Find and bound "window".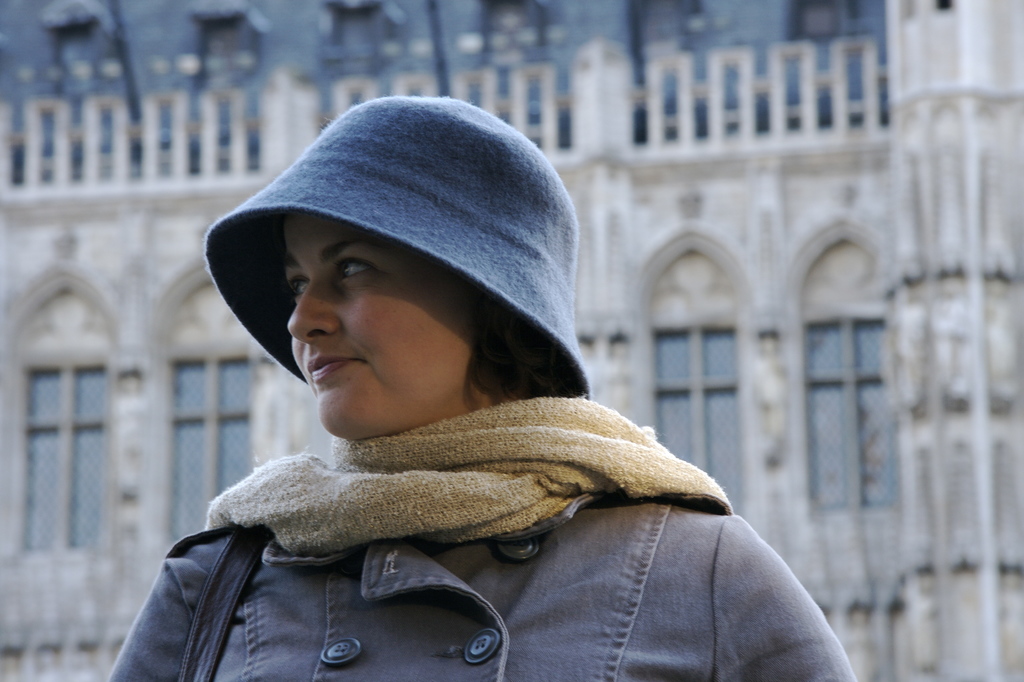
Bound: {"x1": 0, "y1": 257, "x2": 113, "y2": 556}.
